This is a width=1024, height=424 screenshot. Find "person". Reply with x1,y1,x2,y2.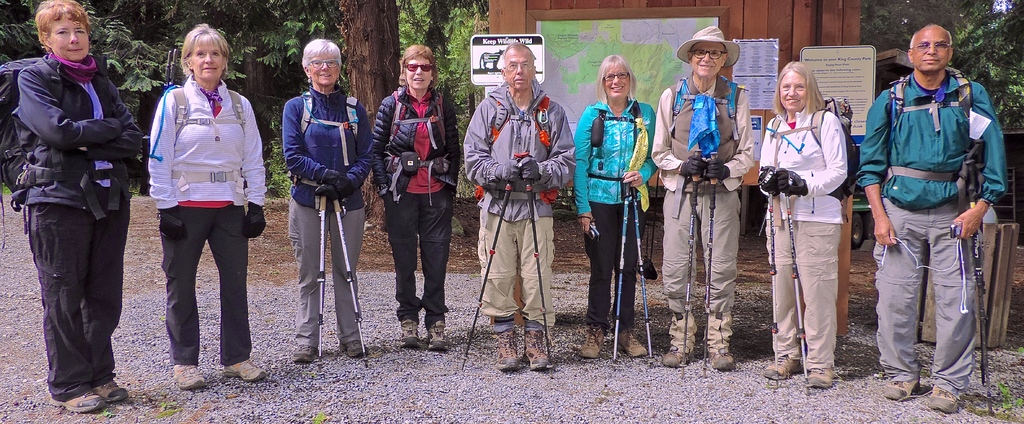
12,0,154,411.
